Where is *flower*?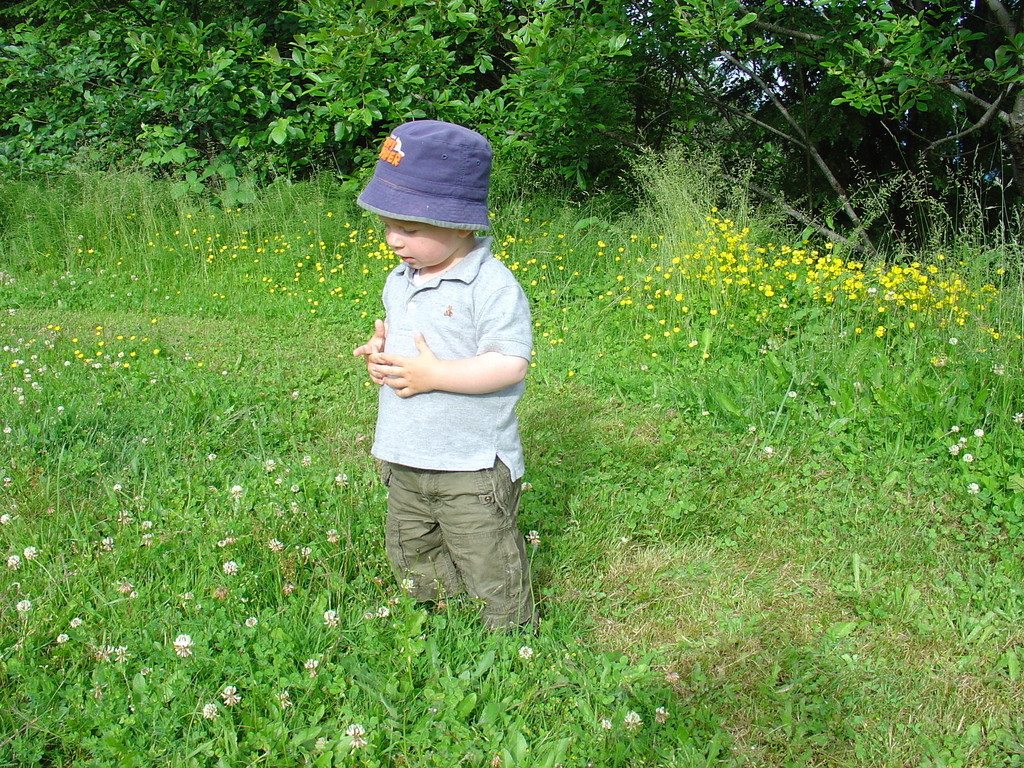
113:483:120:491.
